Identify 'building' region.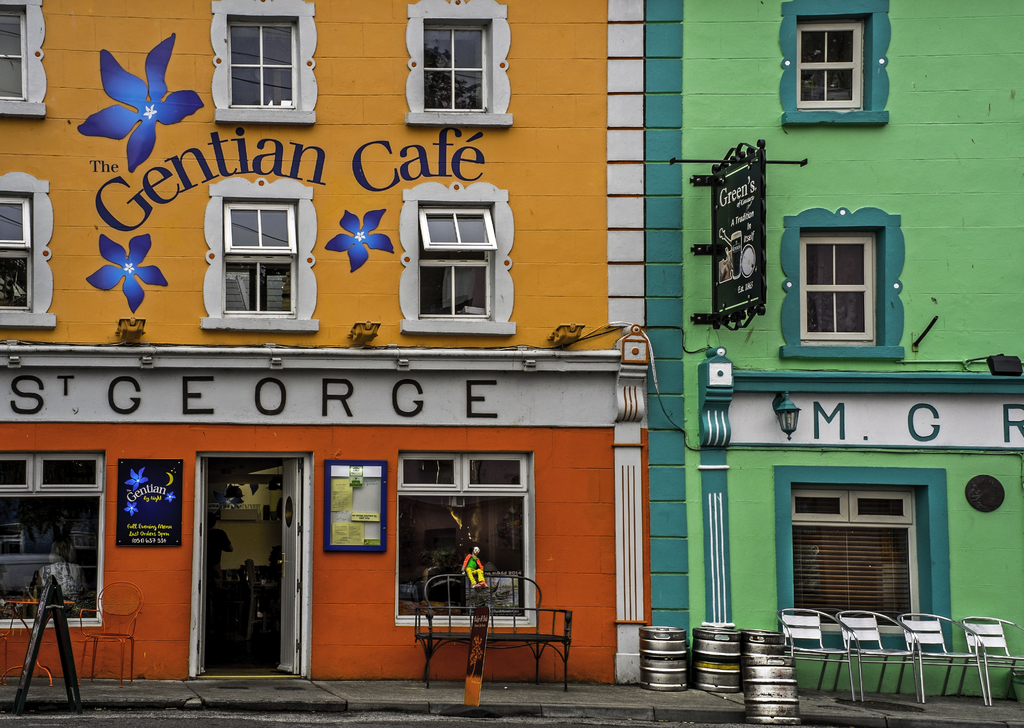
Region: <region>645, 1, 1023, 694</region>.
